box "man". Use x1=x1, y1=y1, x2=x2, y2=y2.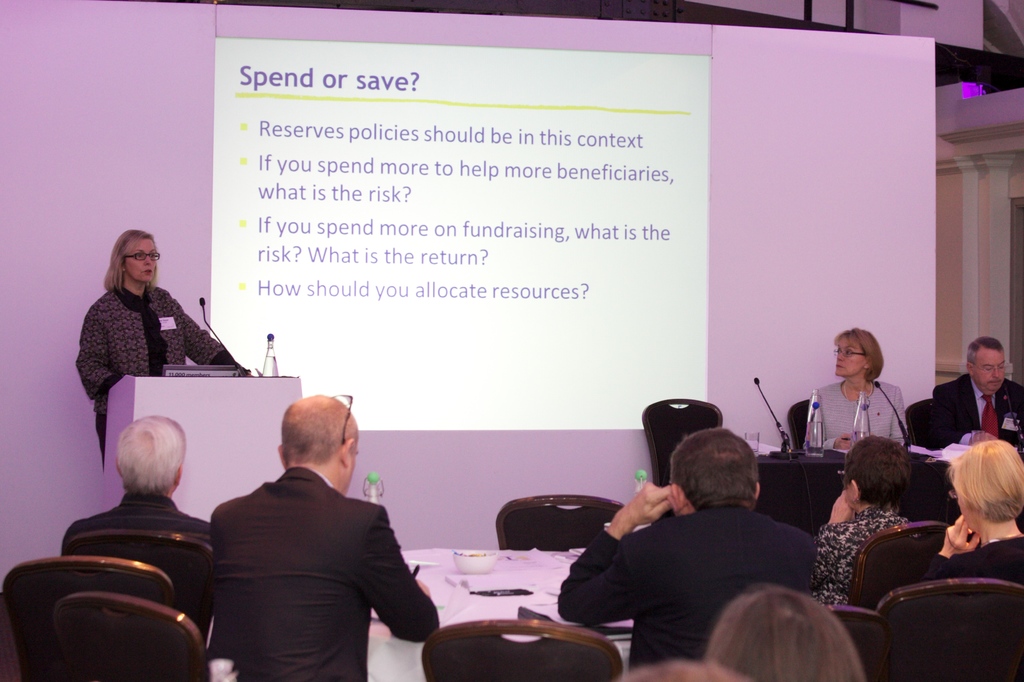
x1=921, y1=337, x2=1023, y2=460.
